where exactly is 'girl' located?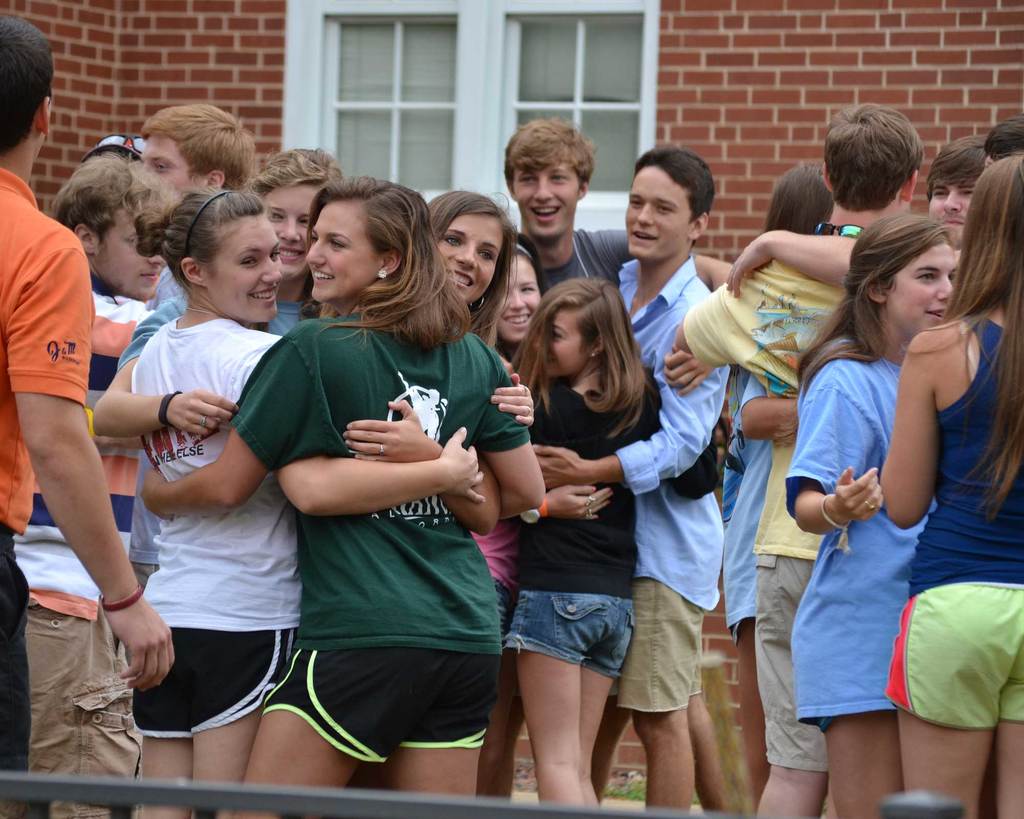
Its bounding box is [left=719, top=163, right=842, bottom=818].
